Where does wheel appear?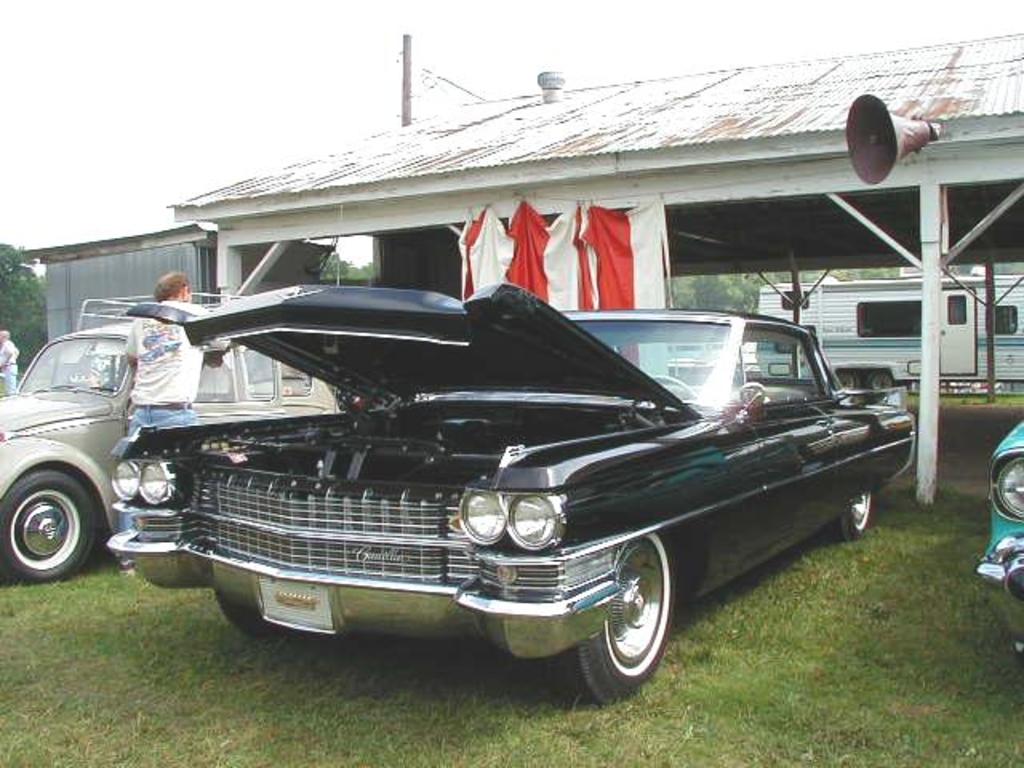
Appears at crop(867, 368, 894, 389).
